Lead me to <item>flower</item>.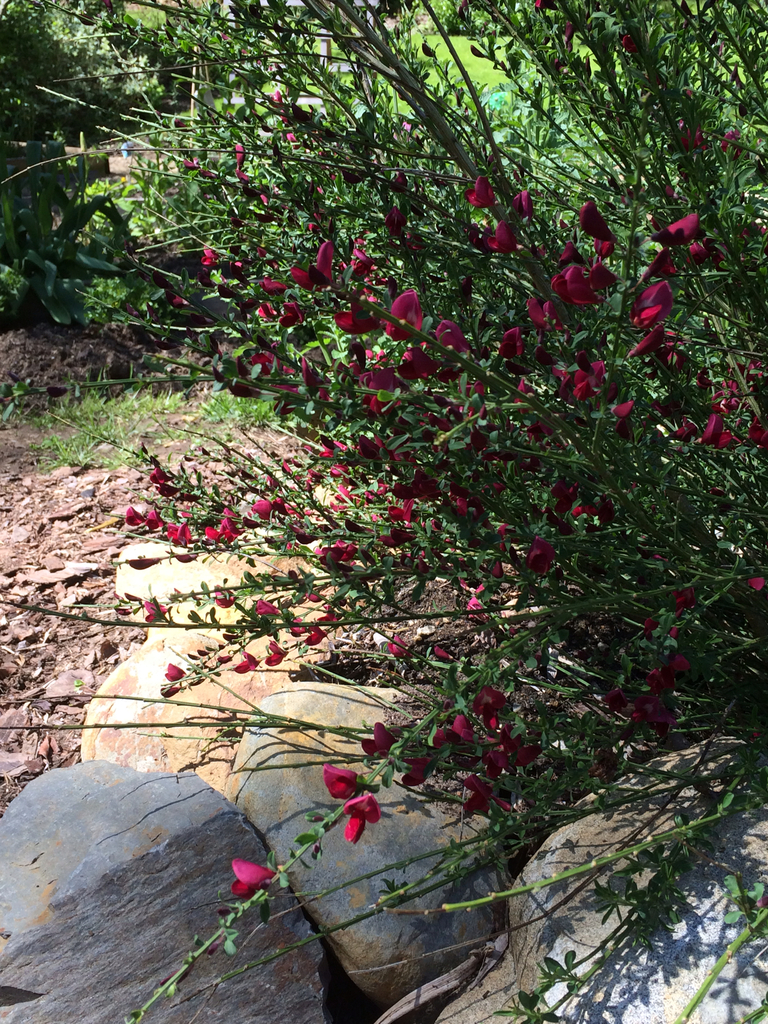
Lead to Rect(229, 851, 278, 892).
